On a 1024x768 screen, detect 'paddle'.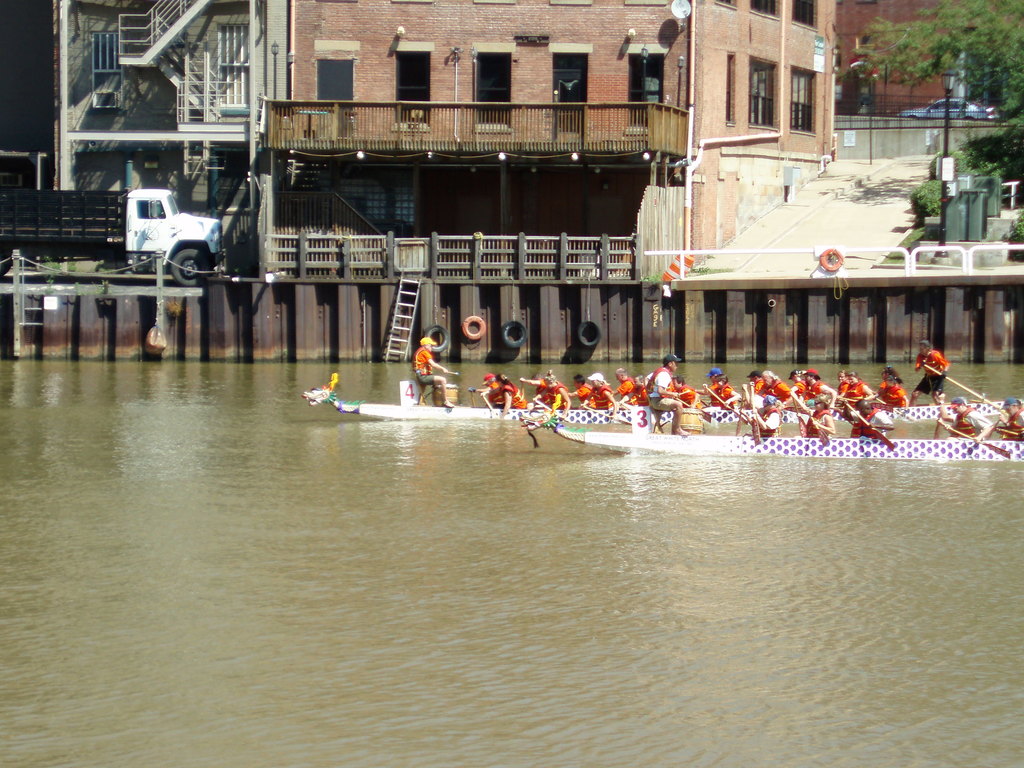
(676, 400, 696, 412).
